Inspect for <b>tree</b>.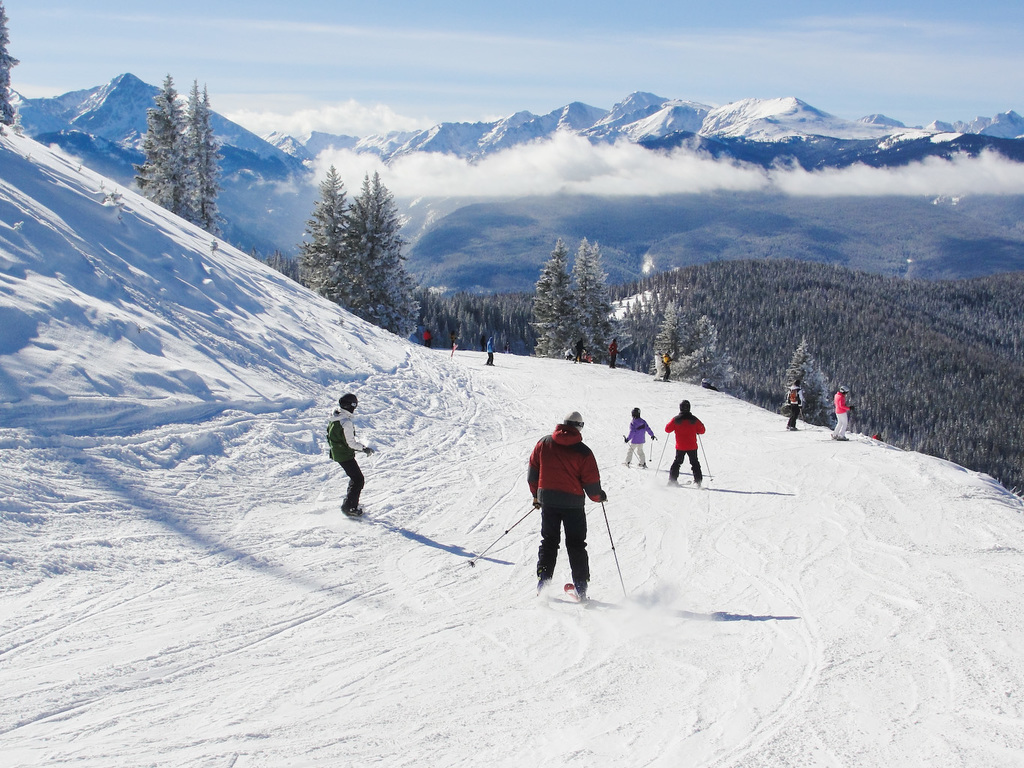
Inspection: pyautogui.locateOnScreen(576, 236, 613, 364).
